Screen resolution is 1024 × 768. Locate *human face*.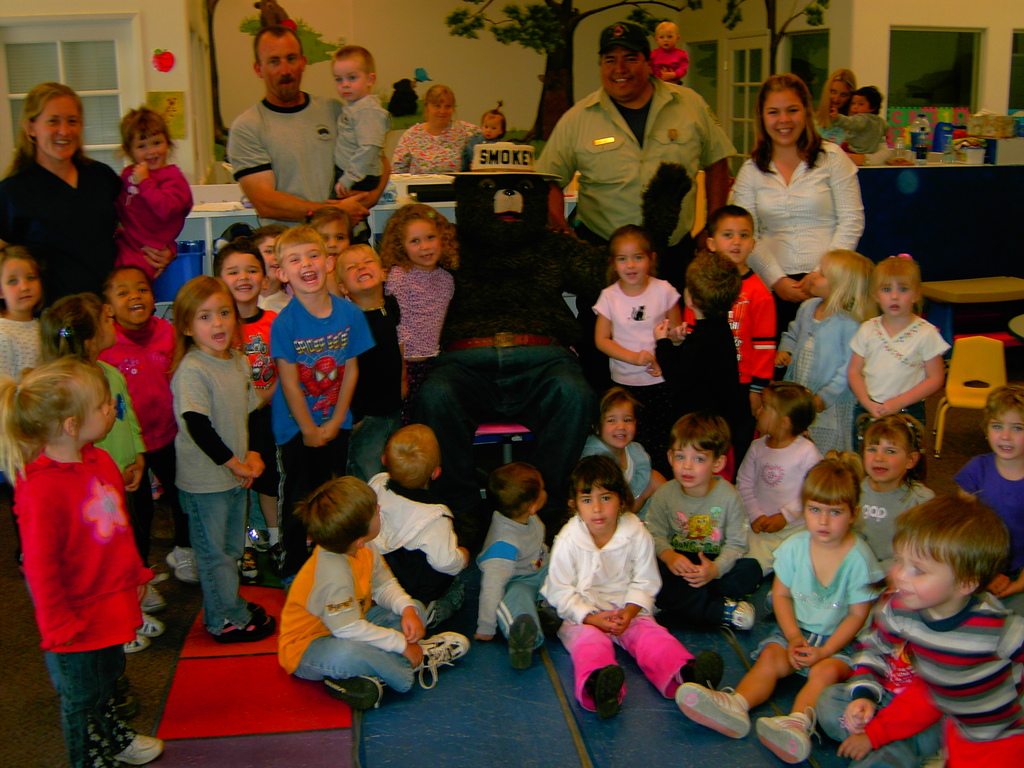
(874,282,914,319).
